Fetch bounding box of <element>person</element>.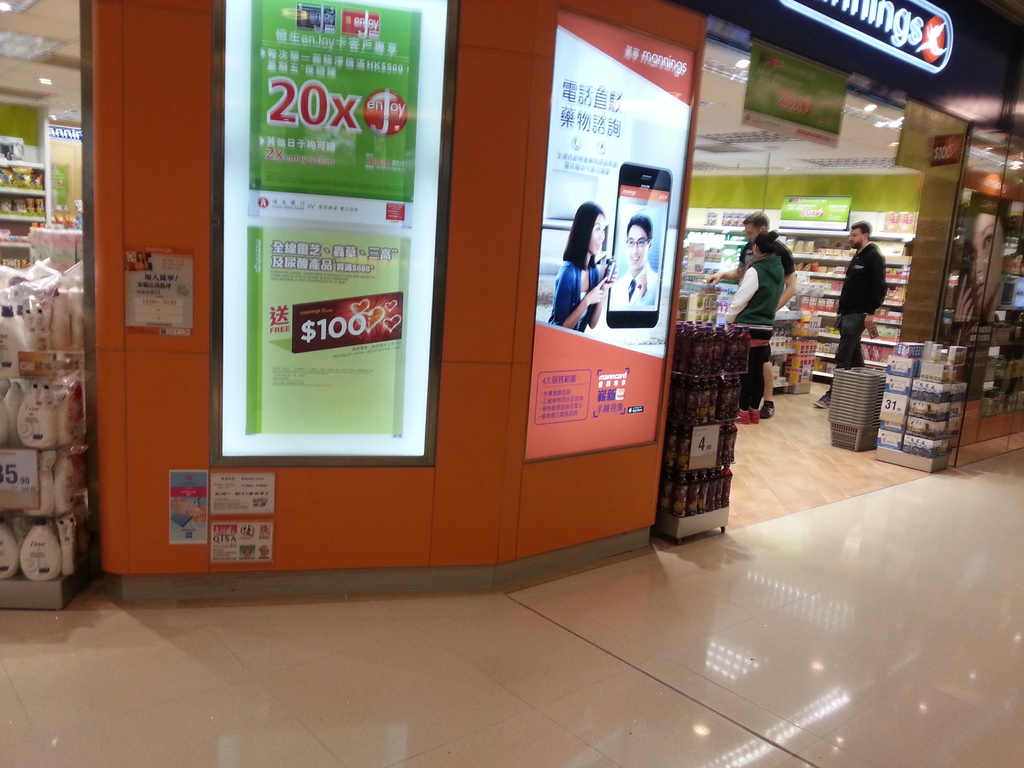
Bbox: x1=727, y1=232, x2=785, y2=424.
